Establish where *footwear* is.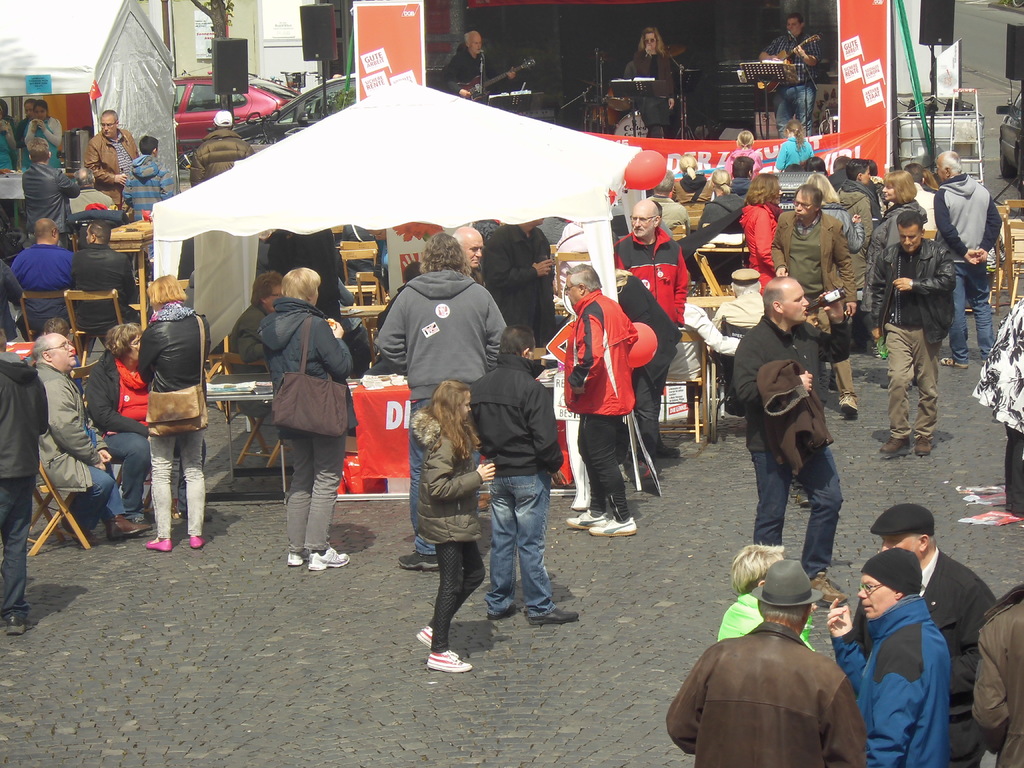
Established at BBox(529, 604, 579, 621).
